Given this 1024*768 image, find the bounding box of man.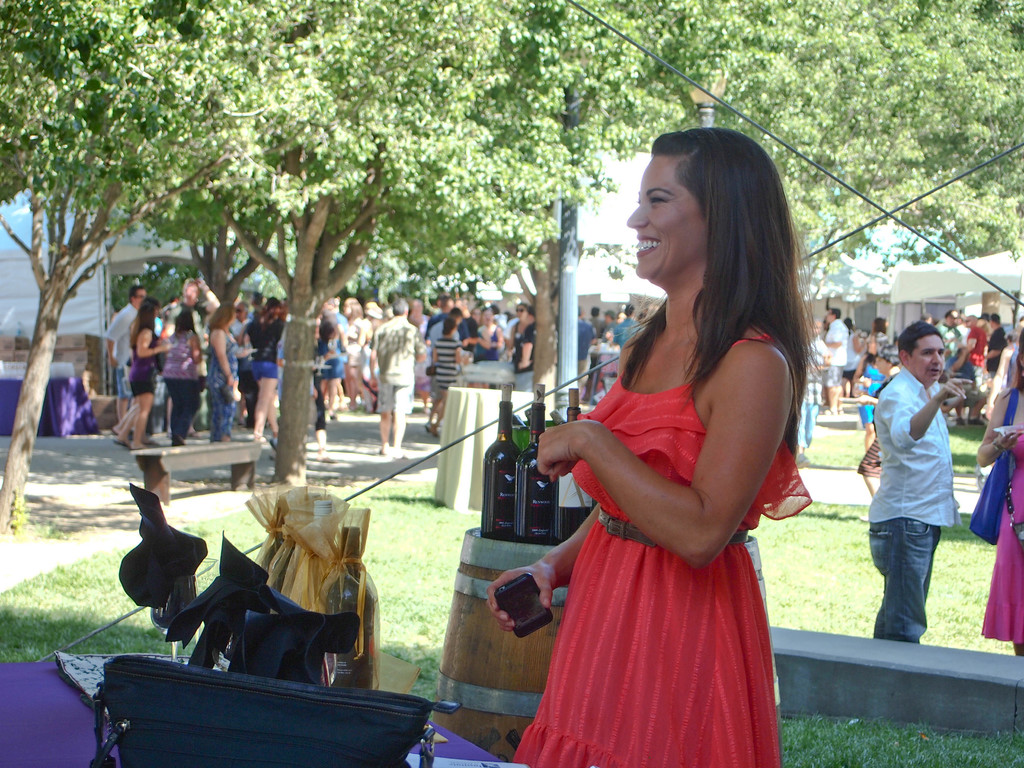
(x1=968, y1=314, x2=992, y2=384).
